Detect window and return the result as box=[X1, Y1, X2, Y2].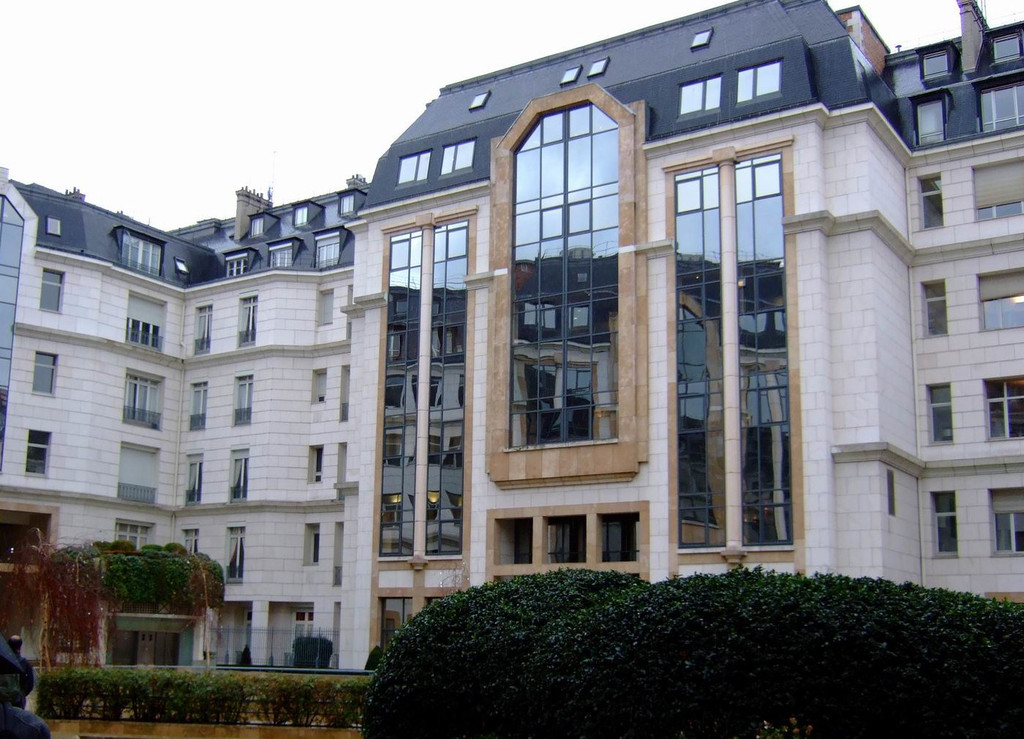
box=[128, 295, 162, 347].
